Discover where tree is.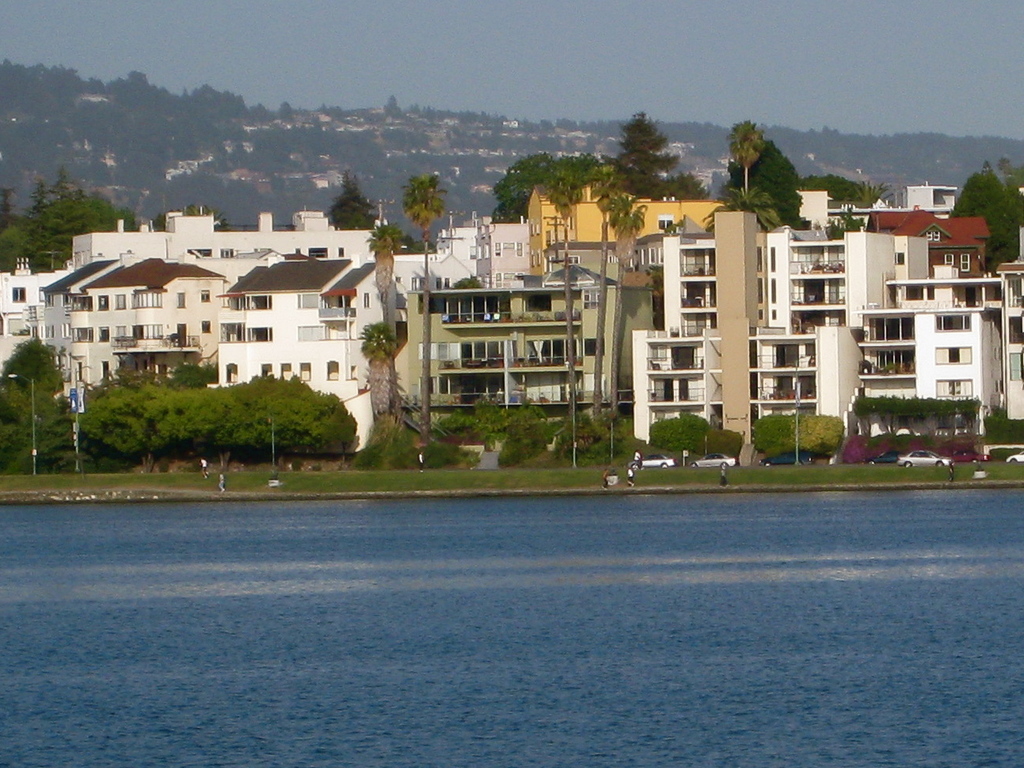
Discovered at Rect(606, 108, 687, 200).
